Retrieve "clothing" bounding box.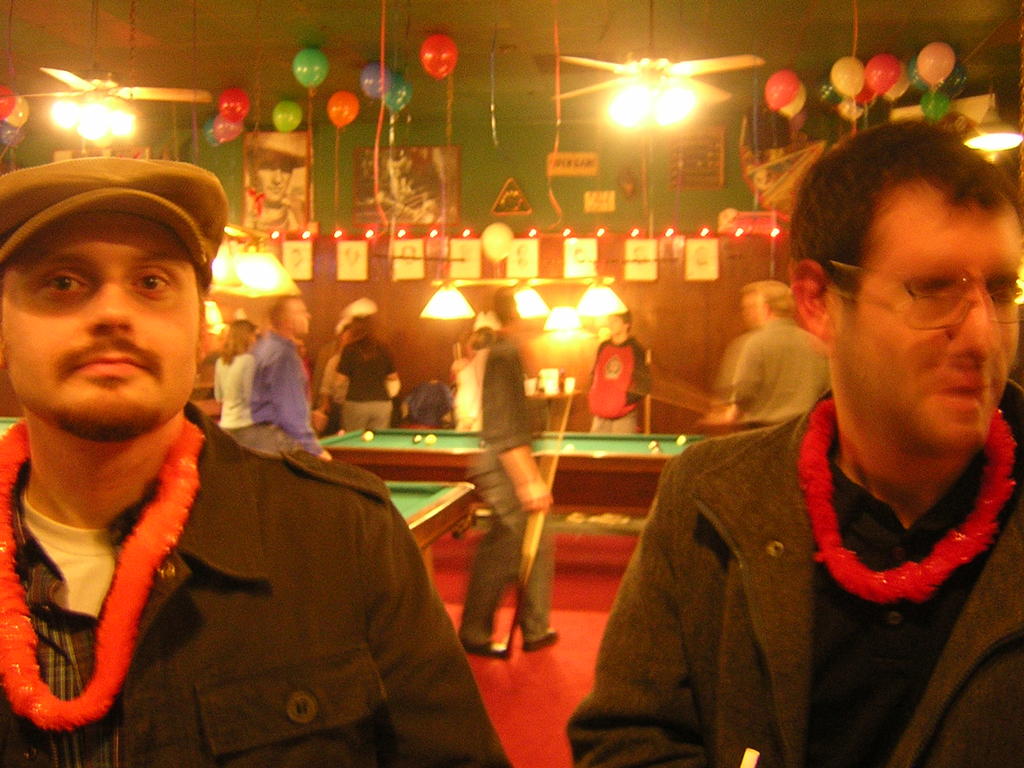
Bounding box: bbox=[701, 330, 825, 414].
